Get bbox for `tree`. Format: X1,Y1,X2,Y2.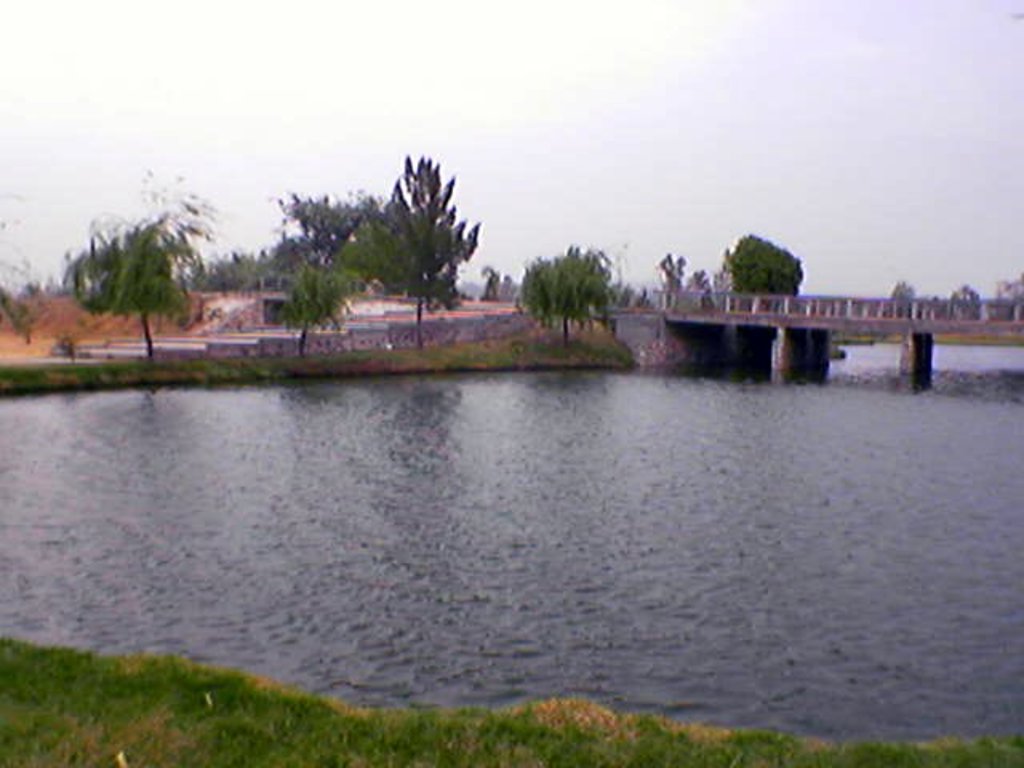
370,141,493,315.
